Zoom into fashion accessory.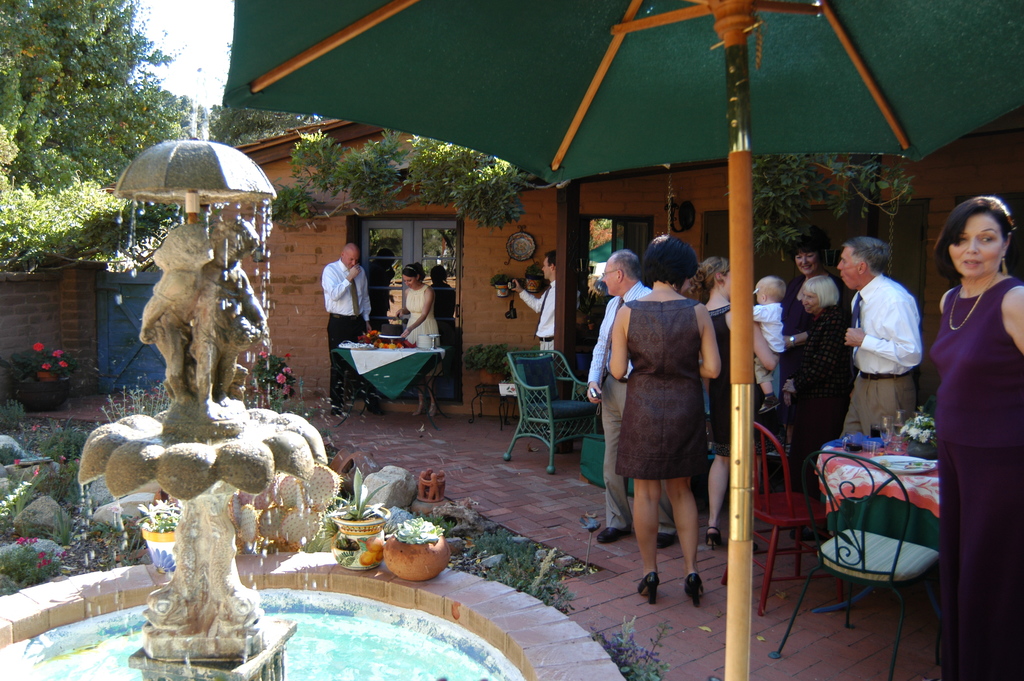
Zoom target: x1=845 y1=293 x2=865 y2=398.
